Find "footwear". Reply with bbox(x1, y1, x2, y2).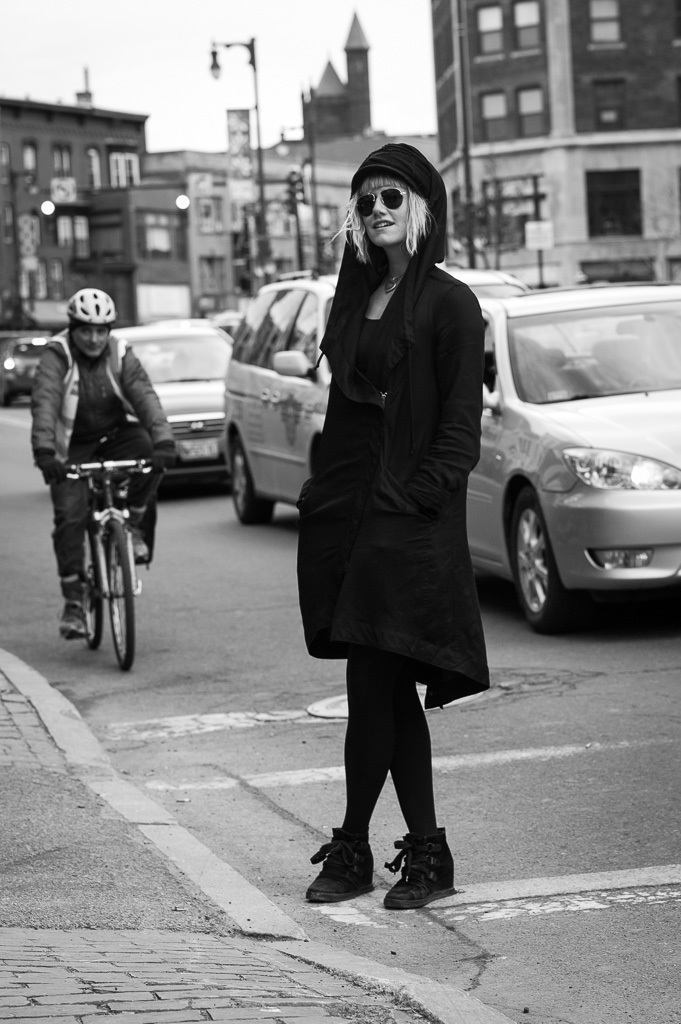
bbox(57, 604, 93, 638).
